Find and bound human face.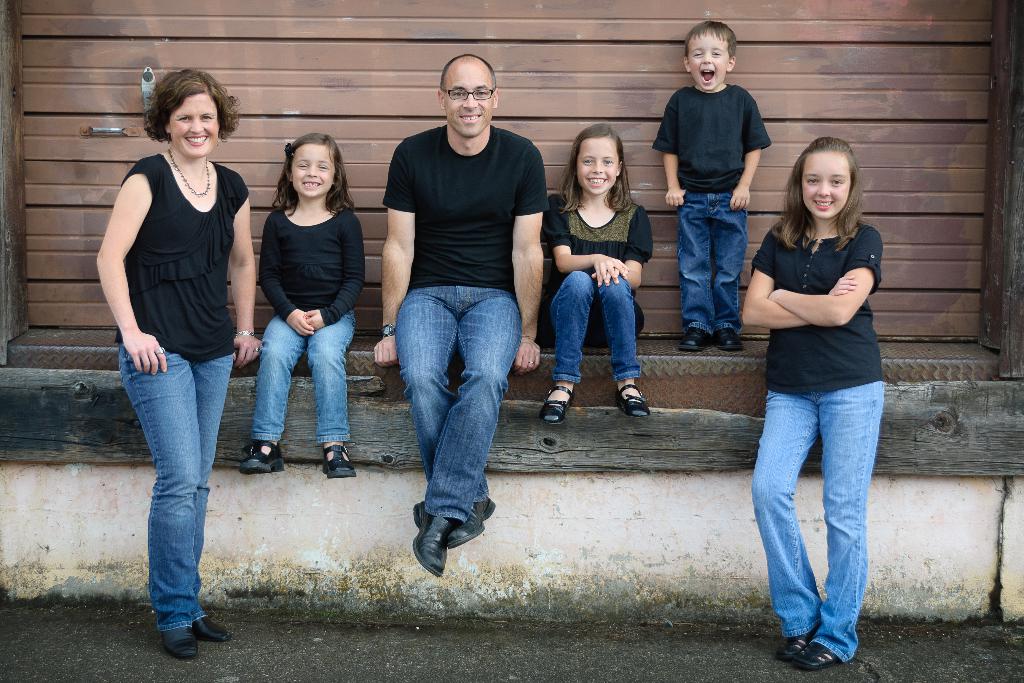
Bound: (802, 147, 854, 220).
